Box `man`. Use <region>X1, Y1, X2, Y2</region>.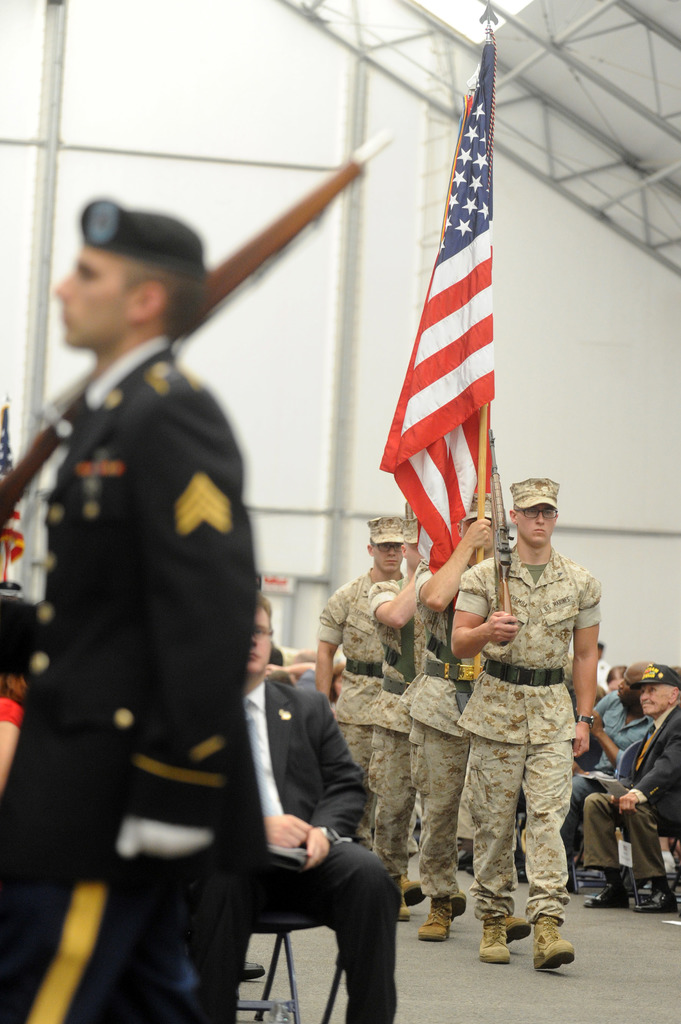
<region>399, 497, 523, 949</region>.
